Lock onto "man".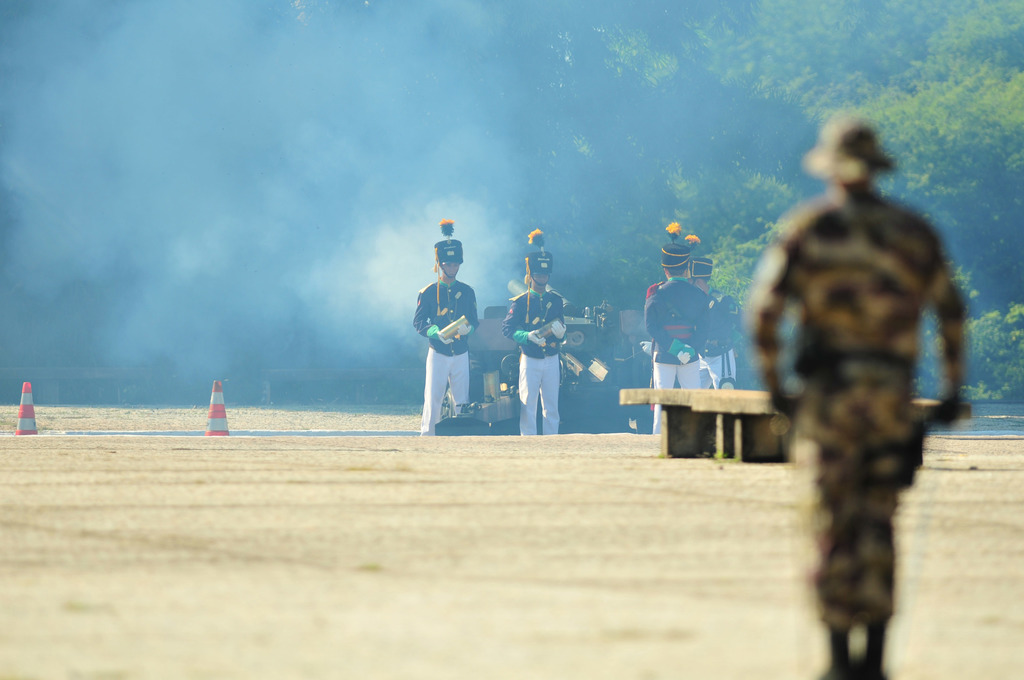
Locked: bbox(643, 222, 710, 436).
